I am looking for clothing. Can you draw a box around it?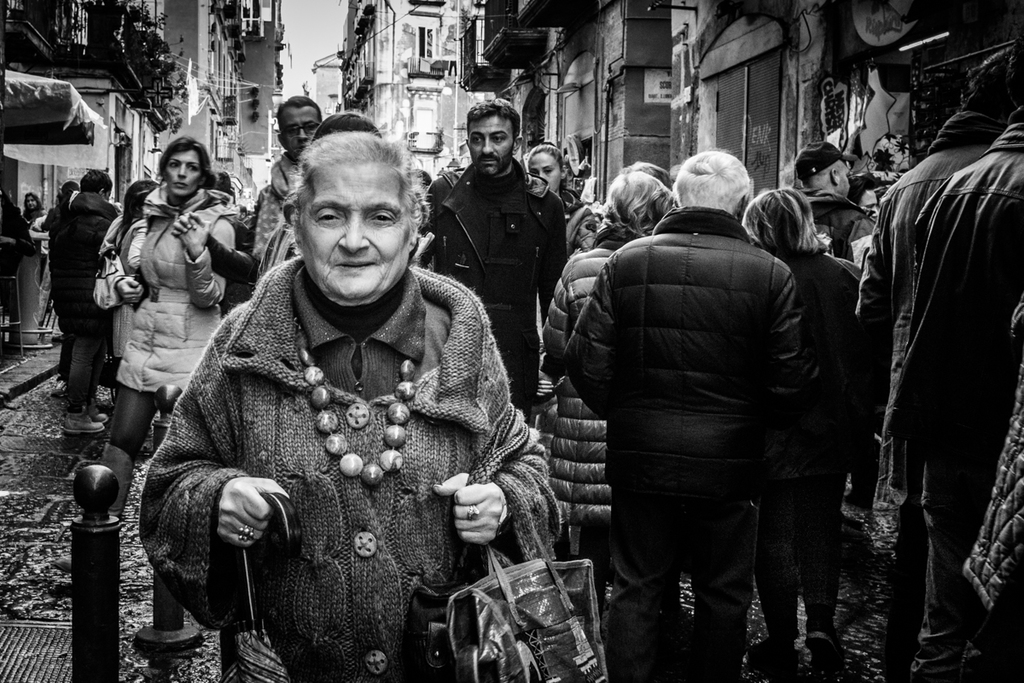
Sure, the bounding box is [left=44, top=184, right=124, bottom=412].
